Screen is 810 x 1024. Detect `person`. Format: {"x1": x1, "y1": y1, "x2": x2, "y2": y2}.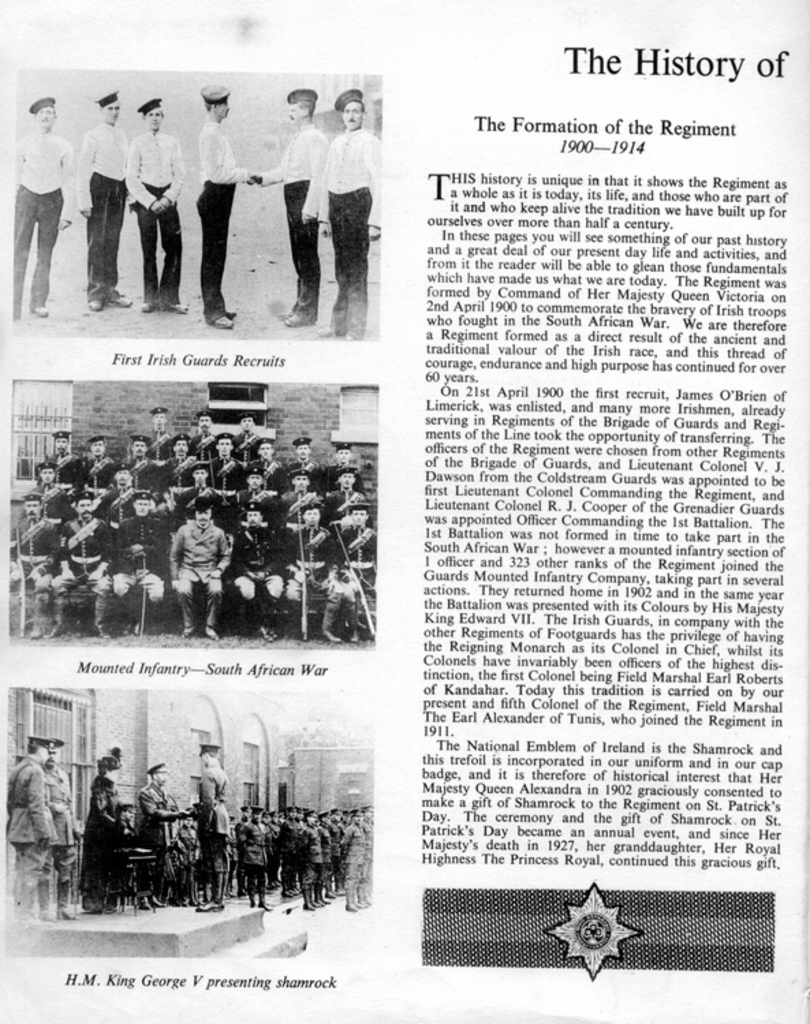
{"x1": 318, "y1": 89, "x2": 382, "y2": 343}.
